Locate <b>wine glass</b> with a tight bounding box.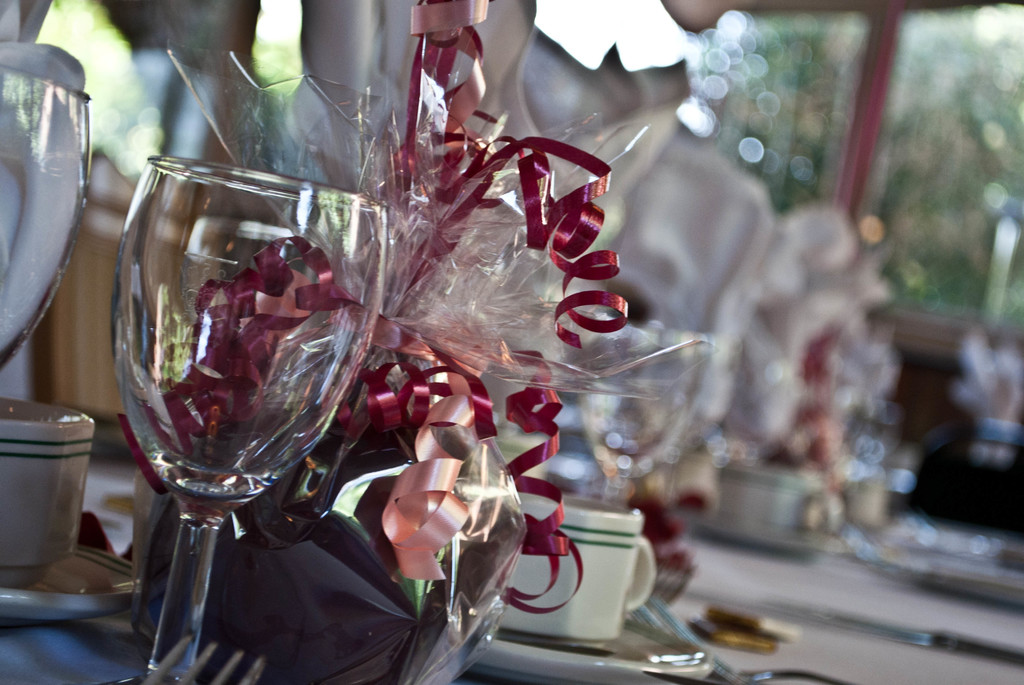
rect(115, 153, 390, 684).
